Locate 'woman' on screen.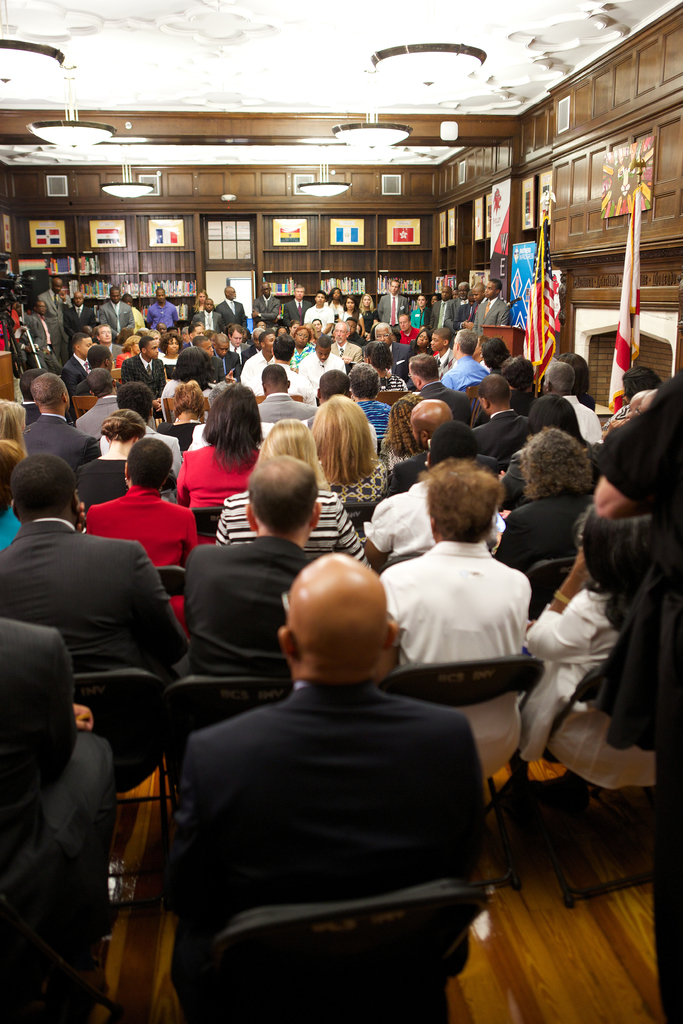
On screen at [x1=504, y1=423, x2=590, y2=574].
